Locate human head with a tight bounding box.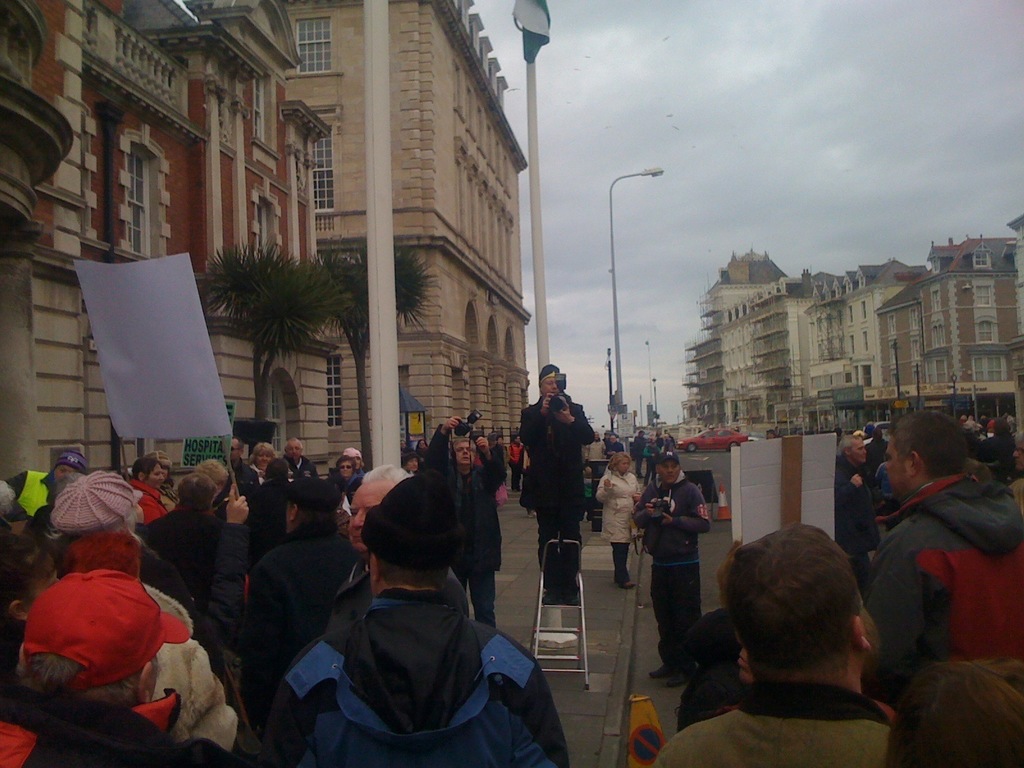
[168, 477, 218, 511].
